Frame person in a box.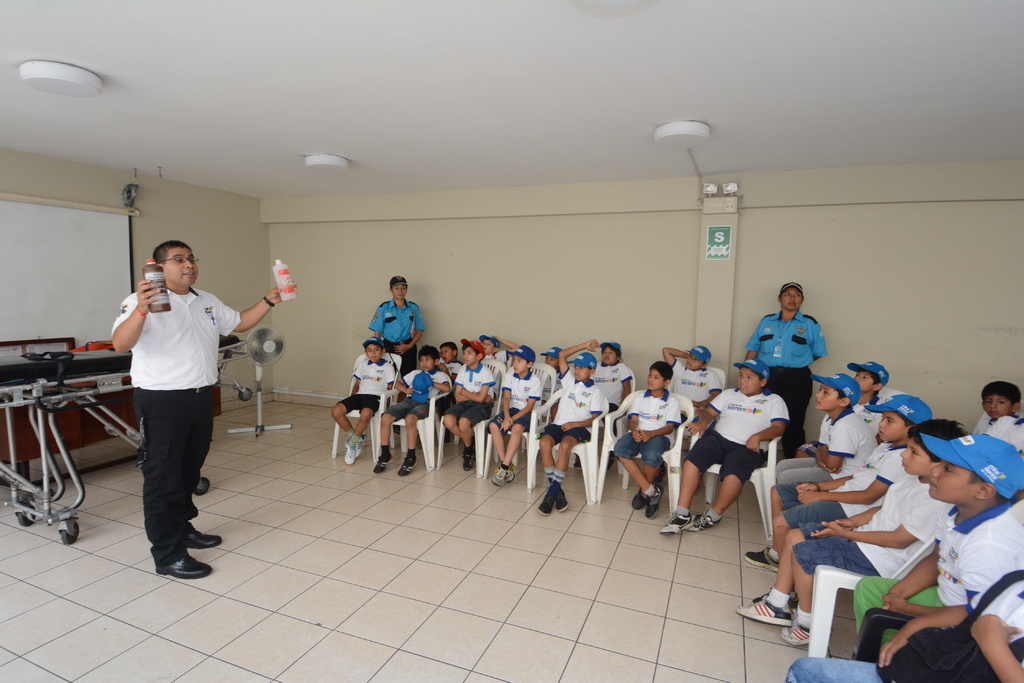
locate(361, 275, 424, 381).
